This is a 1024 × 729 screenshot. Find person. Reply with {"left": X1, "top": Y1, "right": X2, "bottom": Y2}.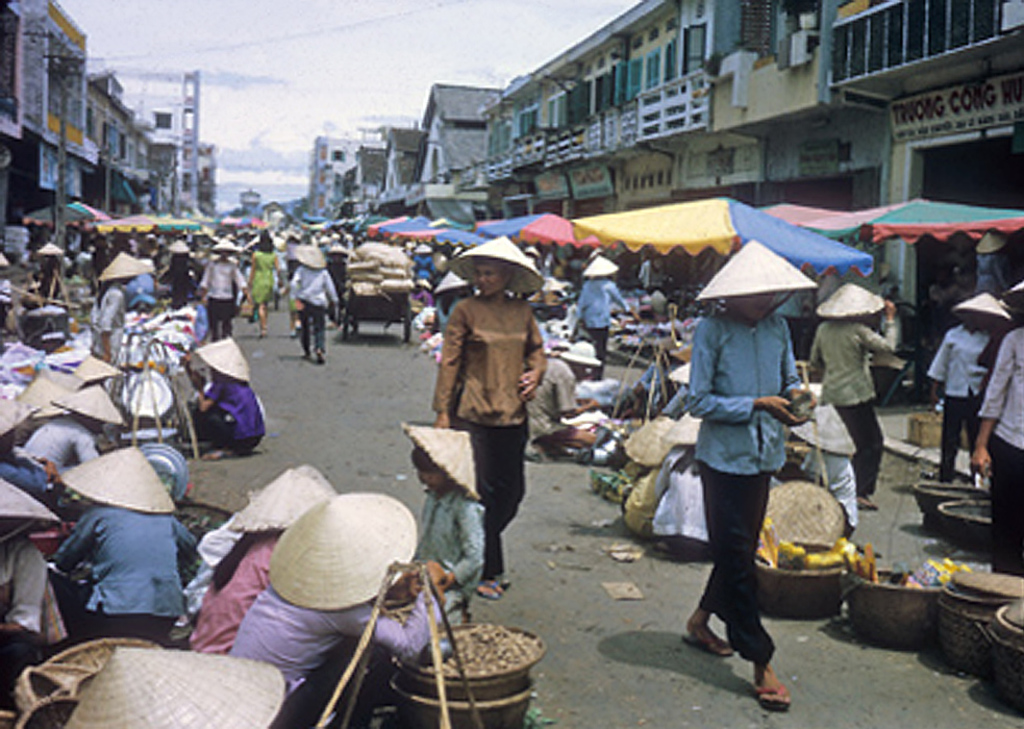
{"left": 924, "top": 293, "right": 1006, "bottom": 483}.
